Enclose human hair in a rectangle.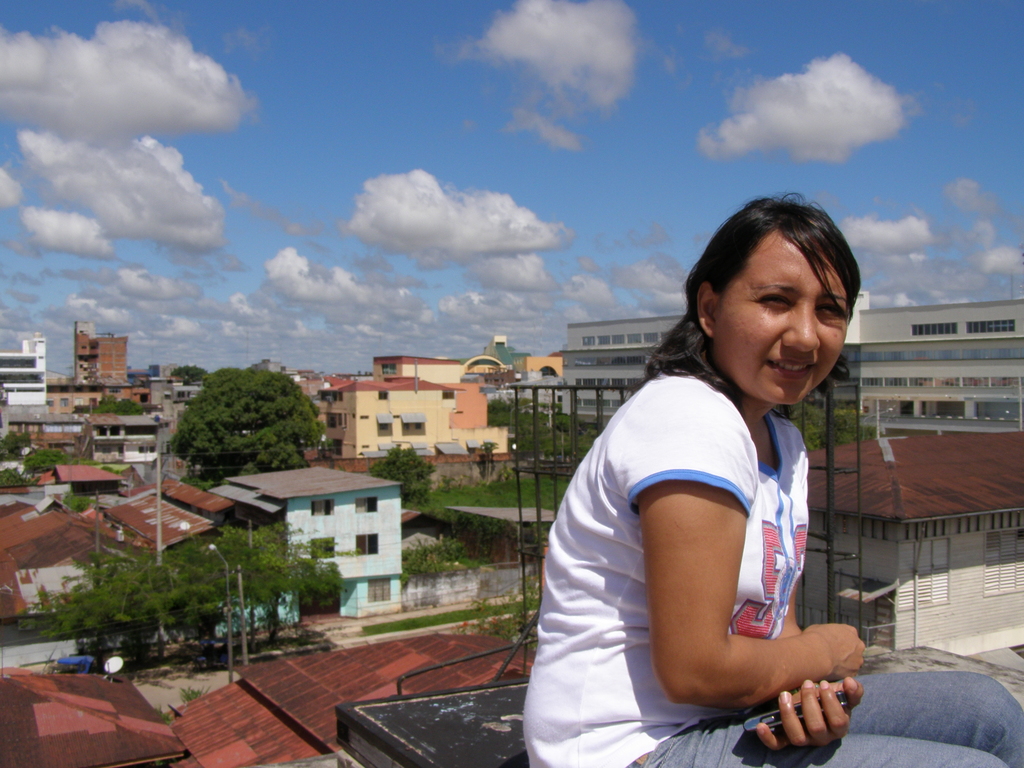
(left=668, top=189, right=872, bottom=388).
